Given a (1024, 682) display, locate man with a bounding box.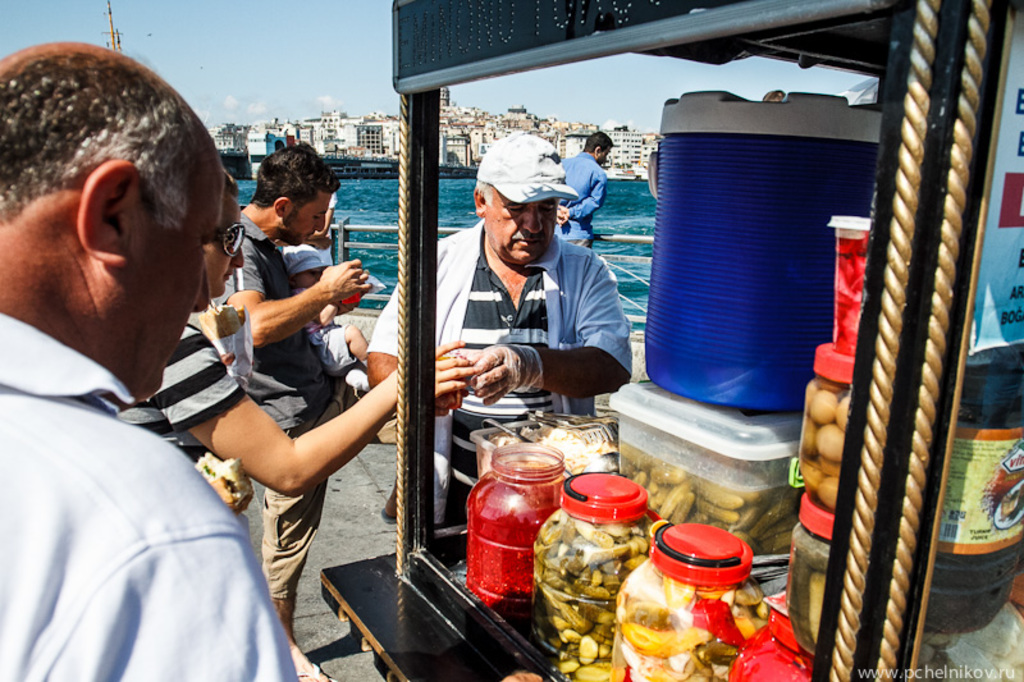
Located: x1=549, y1=124, x2=620, y2=252.
